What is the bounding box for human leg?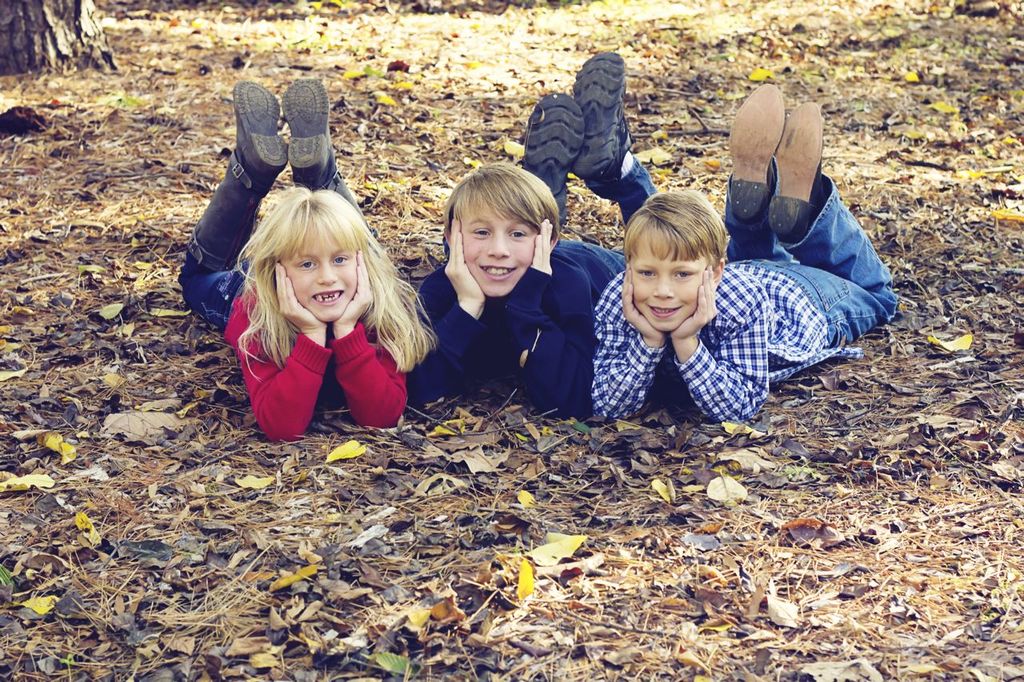
box(174, 78, 290, 318).
